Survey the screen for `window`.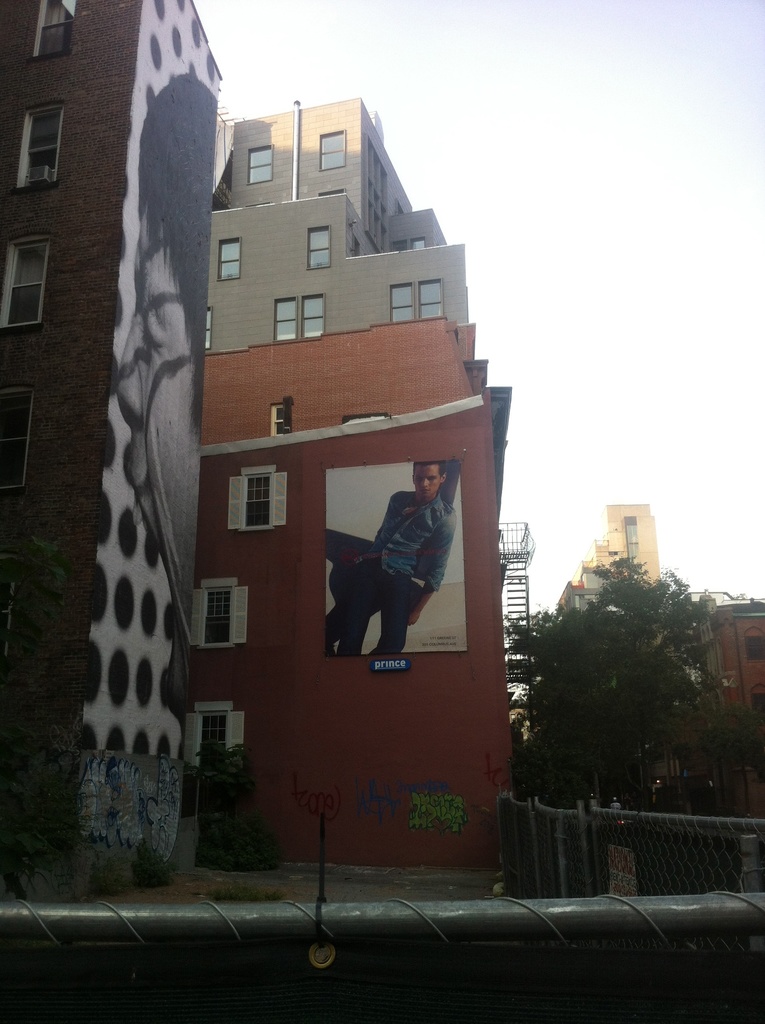
Survey found: [x1=419, y1=279, x2=445, y2=319].
